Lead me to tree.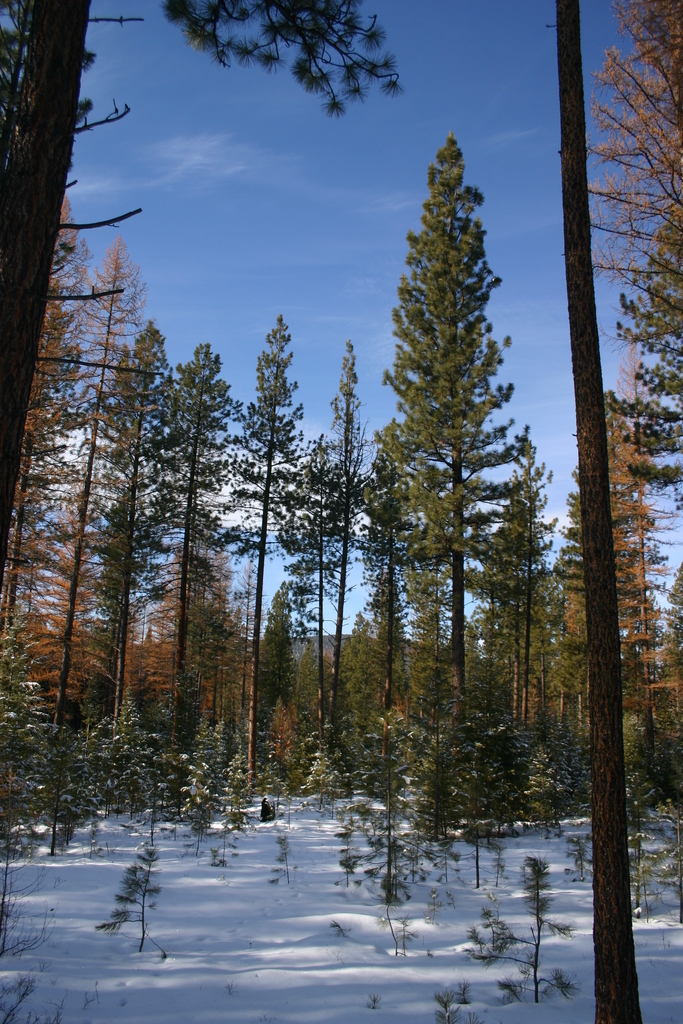
Lead to <bbox>140, 342, 236, 735</bbox>.
